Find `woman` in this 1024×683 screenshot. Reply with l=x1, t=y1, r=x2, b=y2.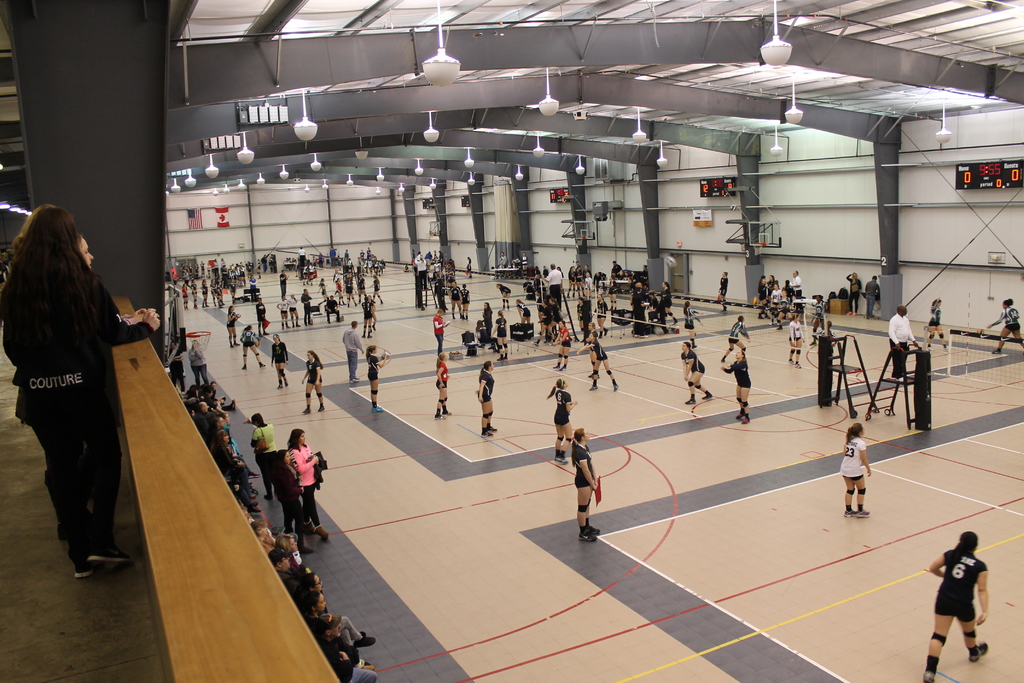
l=287, t=427, r=330, b=538.
